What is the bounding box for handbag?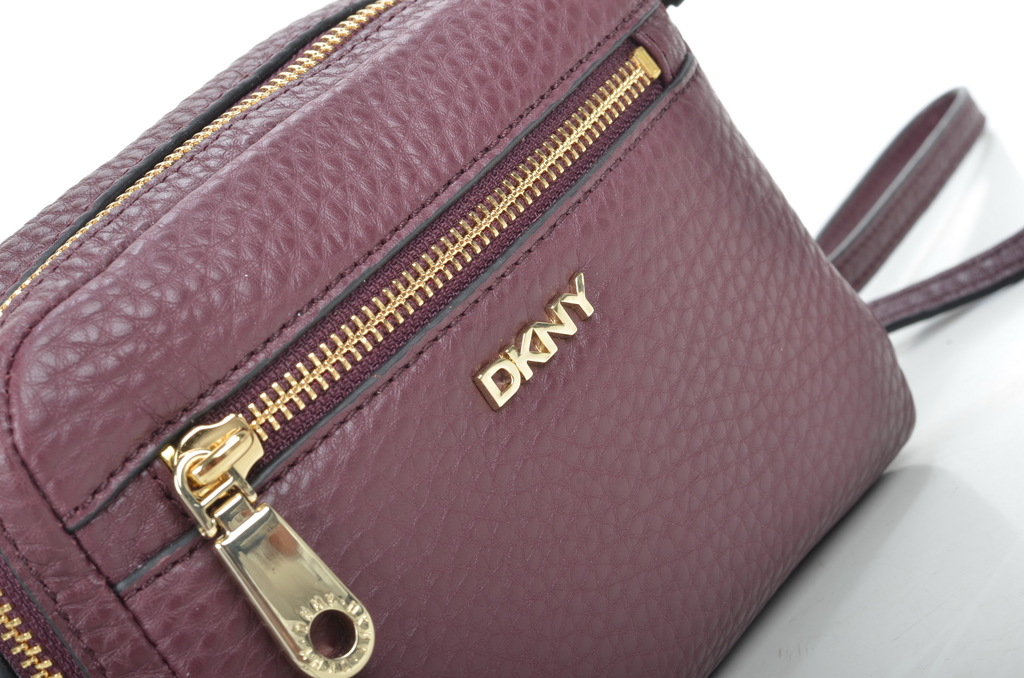
<bbox>0, 0, 1023, 677</bbox>.
